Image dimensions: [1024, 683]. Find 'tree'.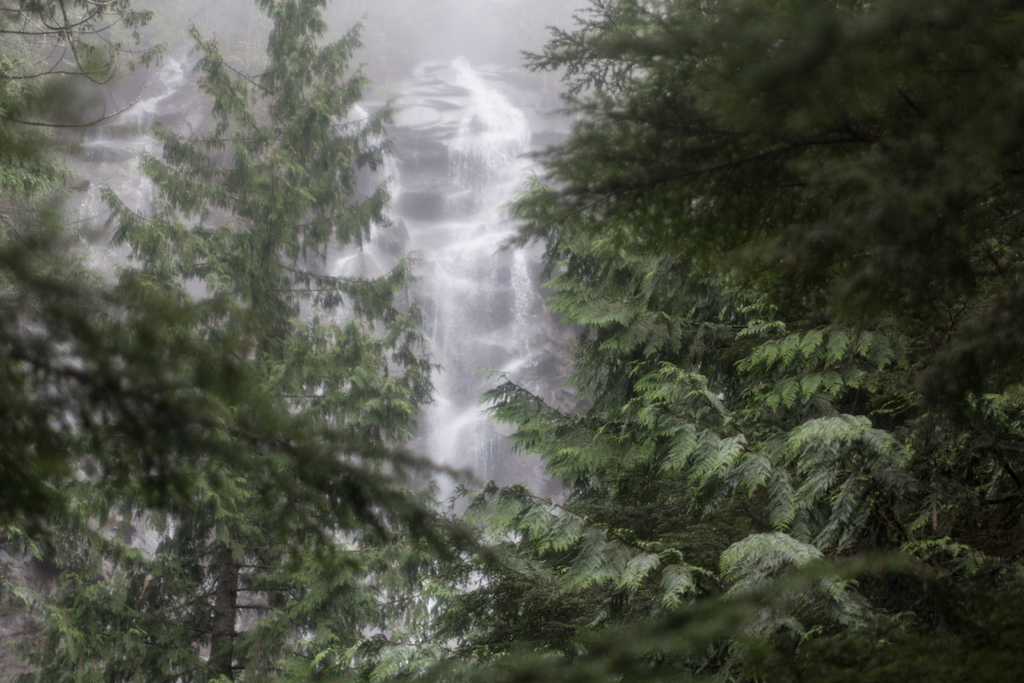
bbox(0, 0, 441, 682).
